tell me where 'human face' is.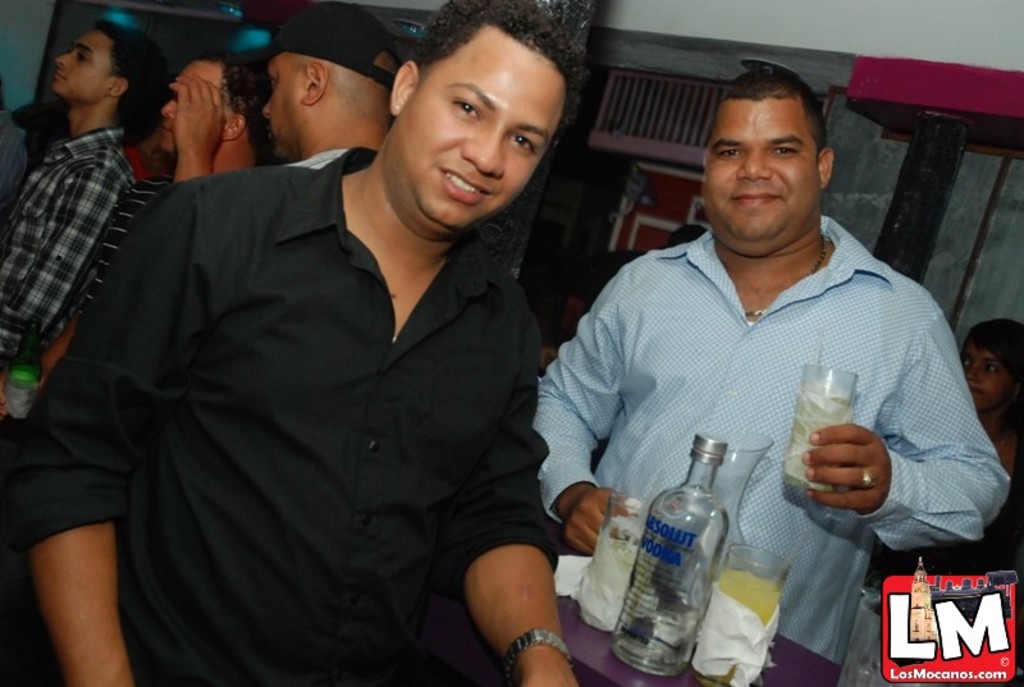
'human face' is at box(142, 58, 232, 157).
